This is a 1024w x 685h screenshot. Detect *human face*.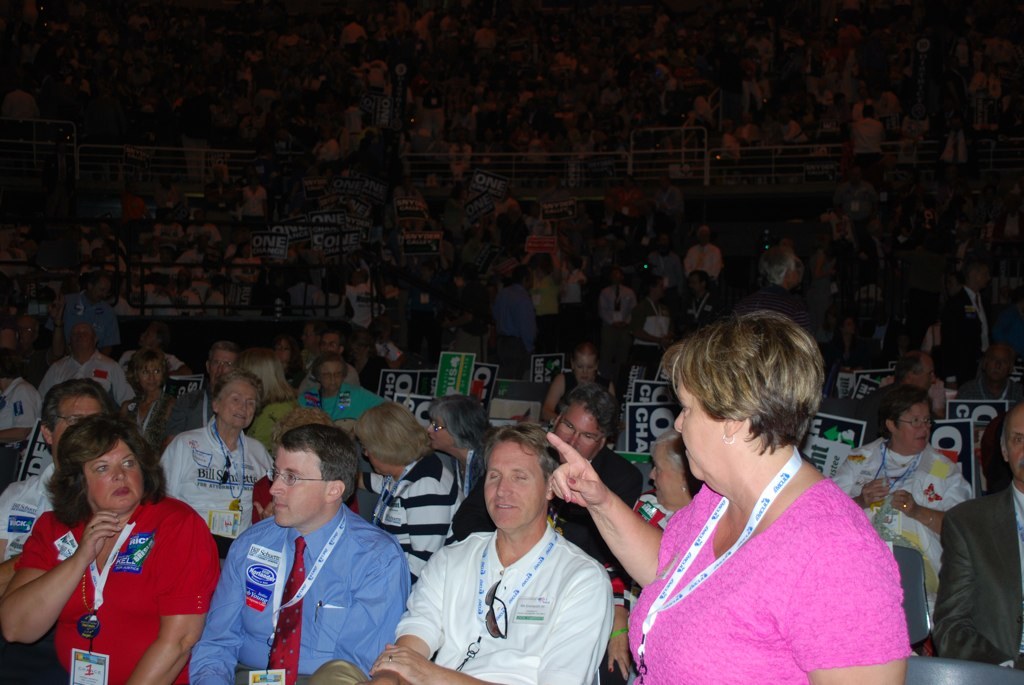
[left=138, top=361, right=165, bottom=390].
